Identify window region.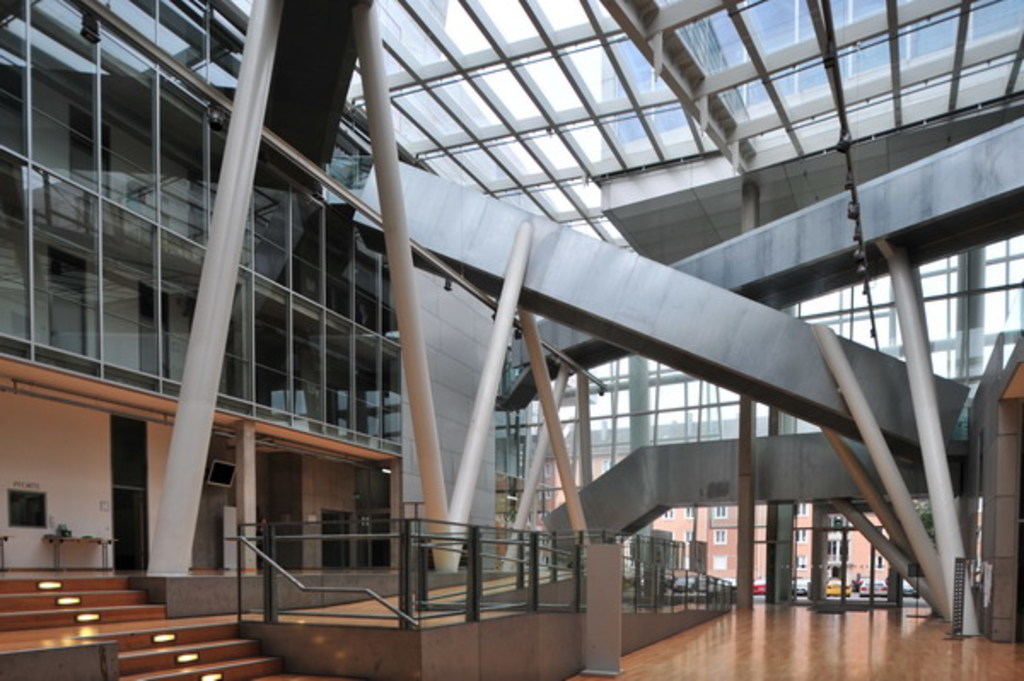
Region: bbox(679, 502, 693, 515).
